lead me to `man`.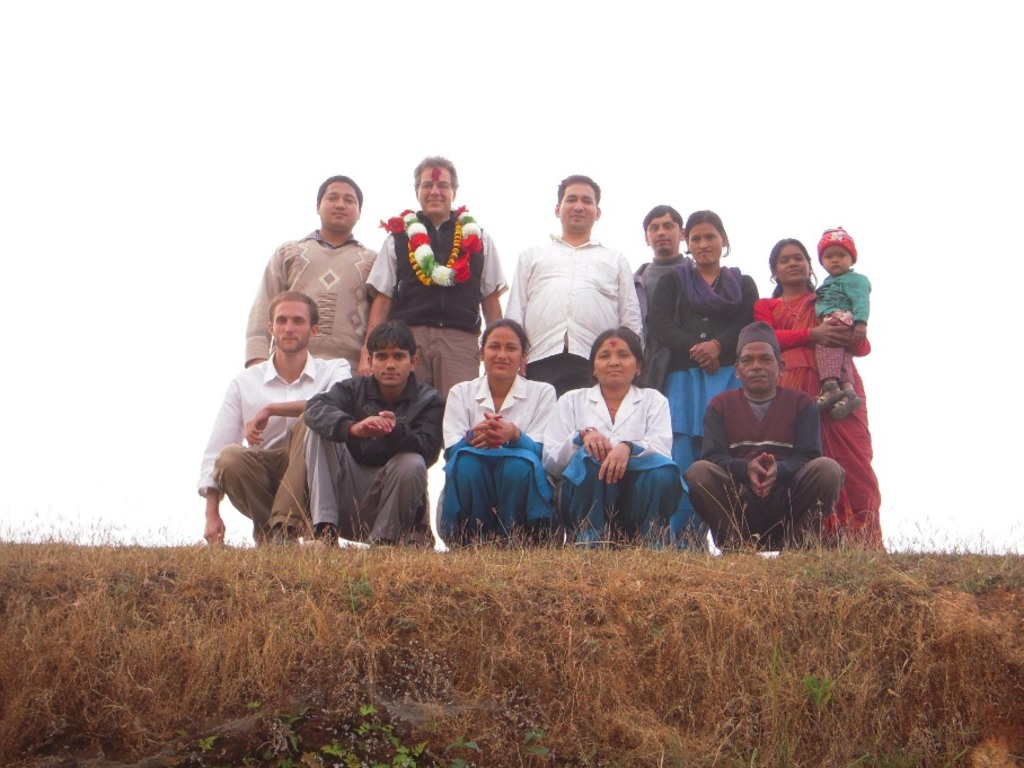
Lead to 354,149,505,398.
